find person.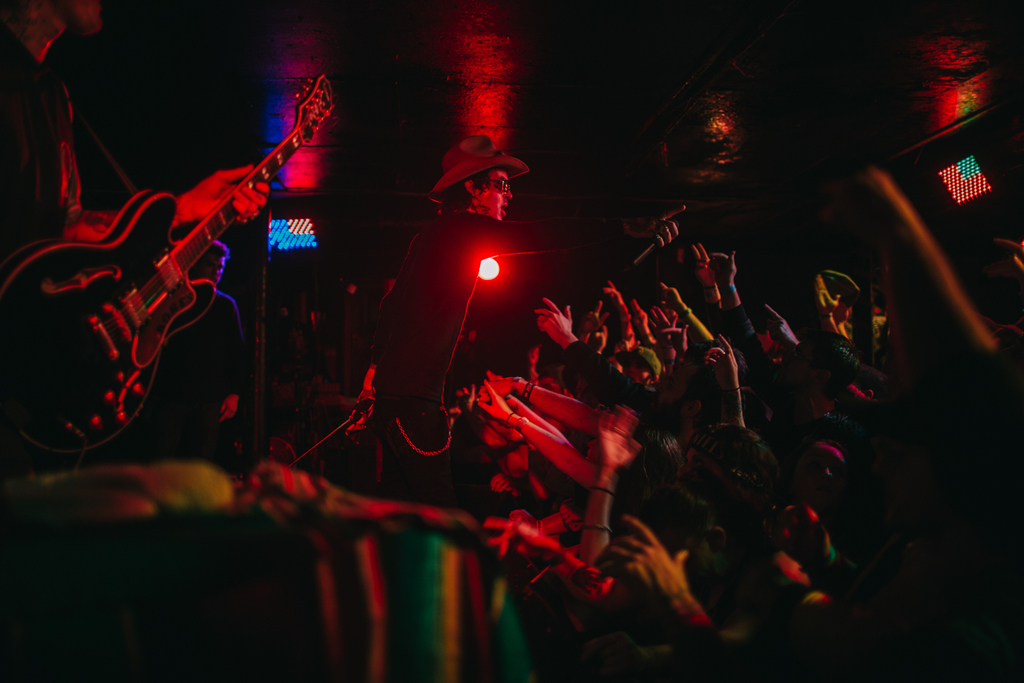
[127,241,255,480].
